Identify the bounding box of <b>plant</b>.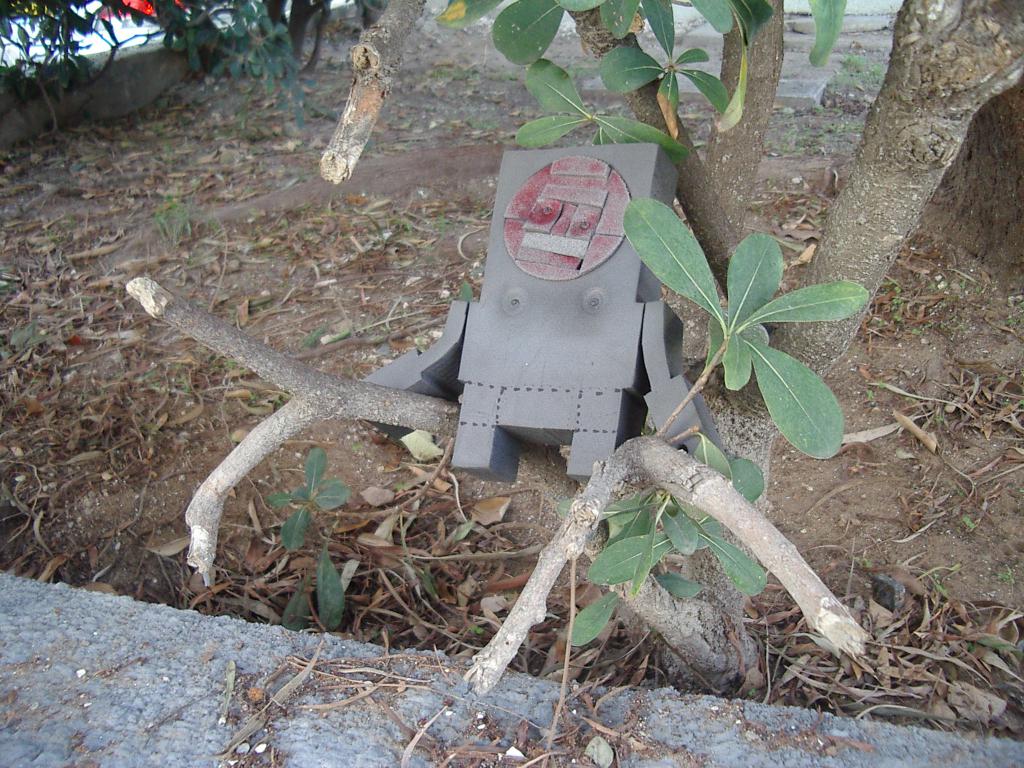
(470,116,500,137).
